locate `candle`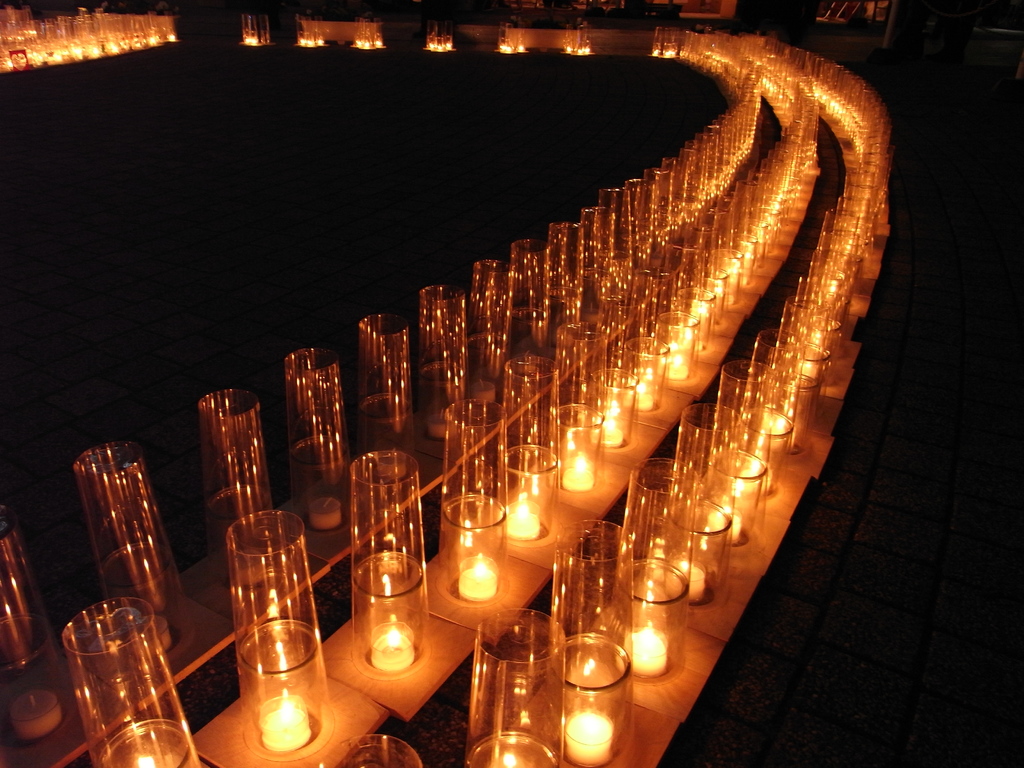
bbox=(708, 504, 742, 544)
